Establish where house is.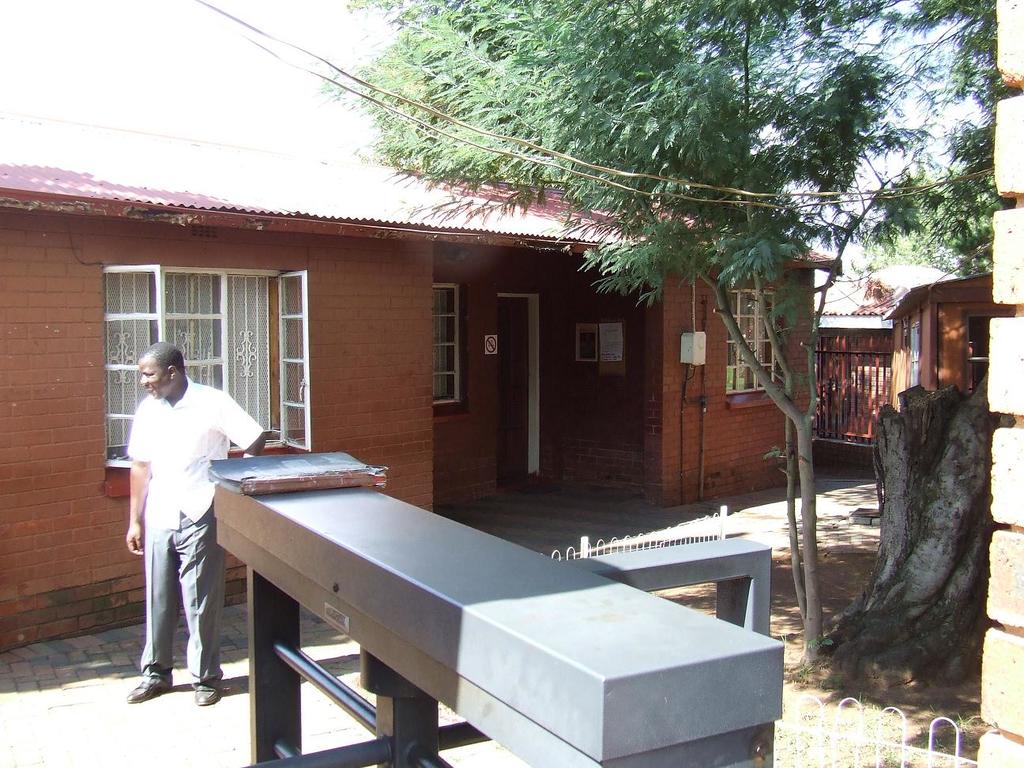
Established at bbox=[0, 166, 840, 649].
